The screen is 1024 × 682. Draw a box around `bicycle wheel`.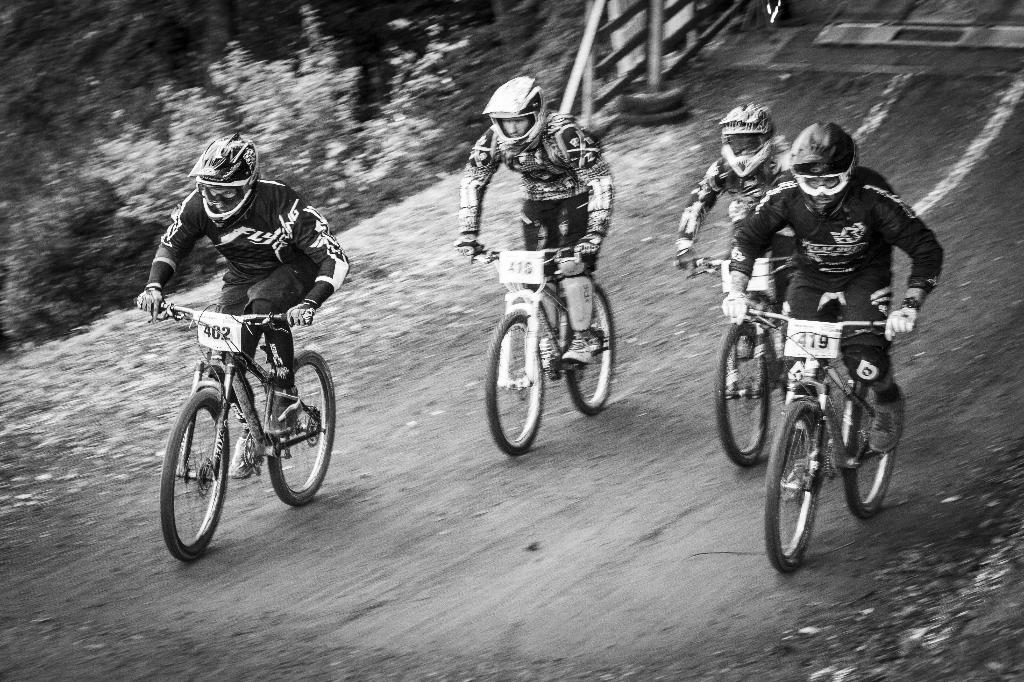
x1=157, y1=384, x2=231, y2=561.
